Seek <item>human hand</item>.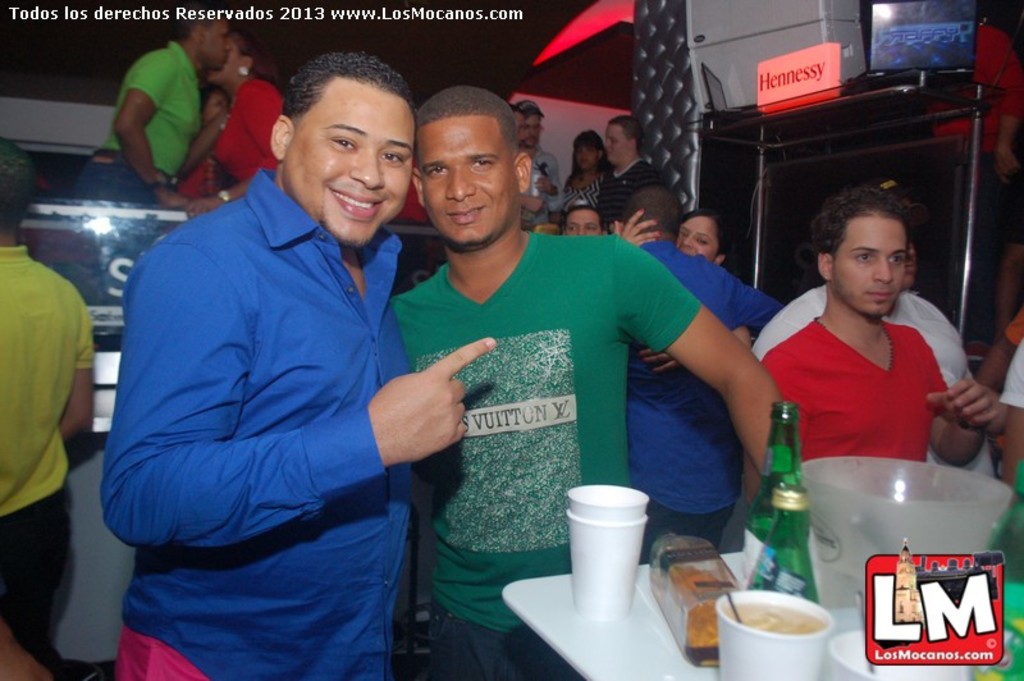
(639,347,680,371).
